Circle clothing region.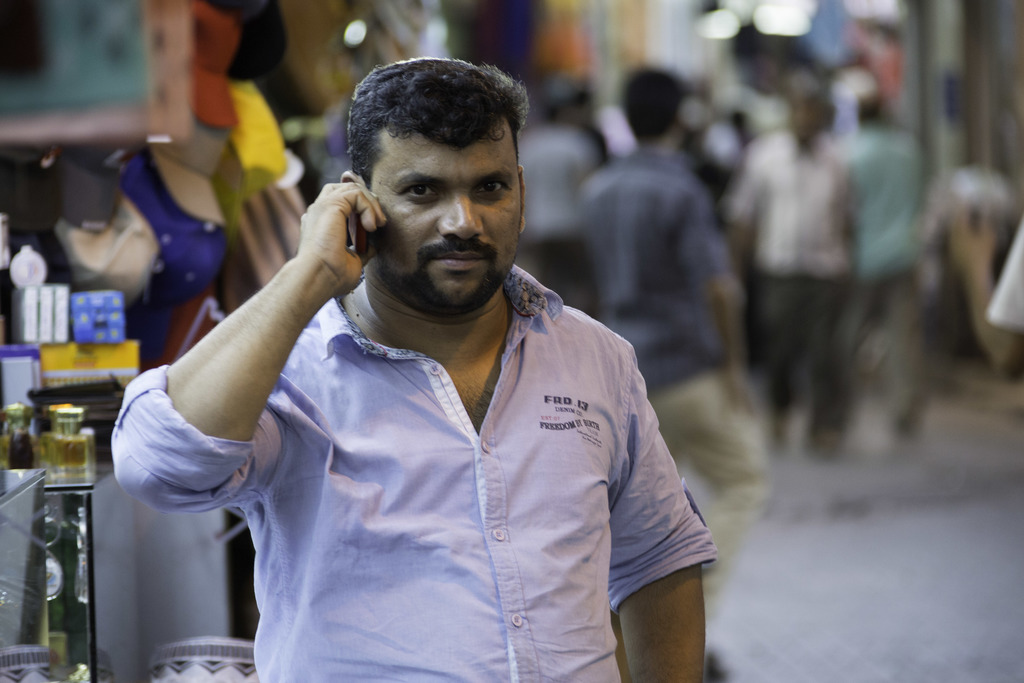
Region: l=572, t=145, r=778, b=609.
